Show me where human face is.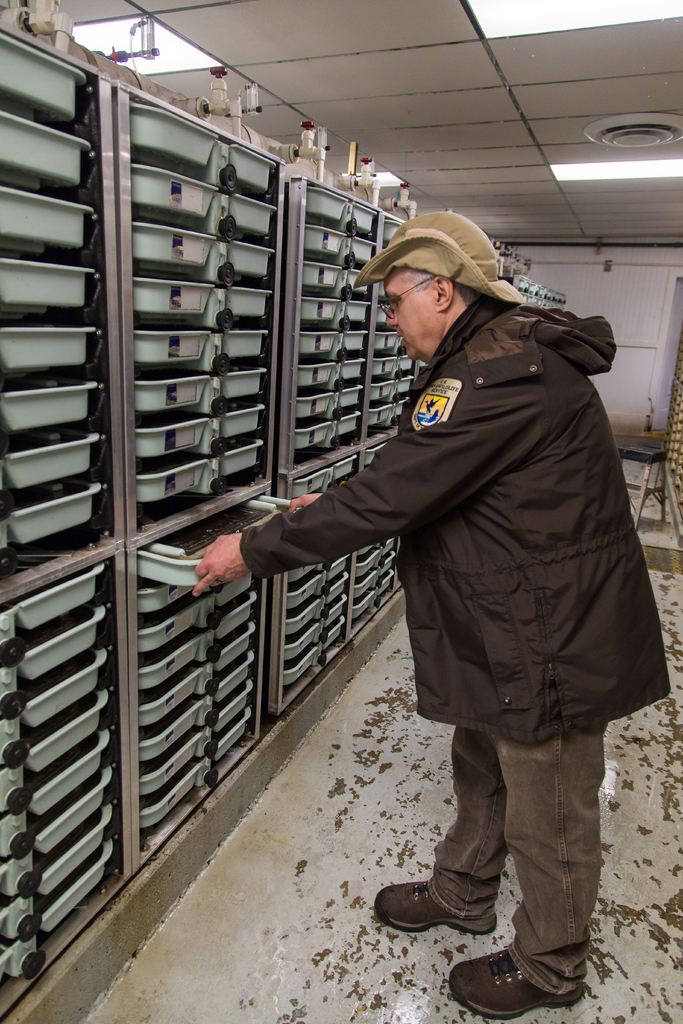
human face is at {"left": 382, "top": 259, "right": 438, "bottom": 363}.
